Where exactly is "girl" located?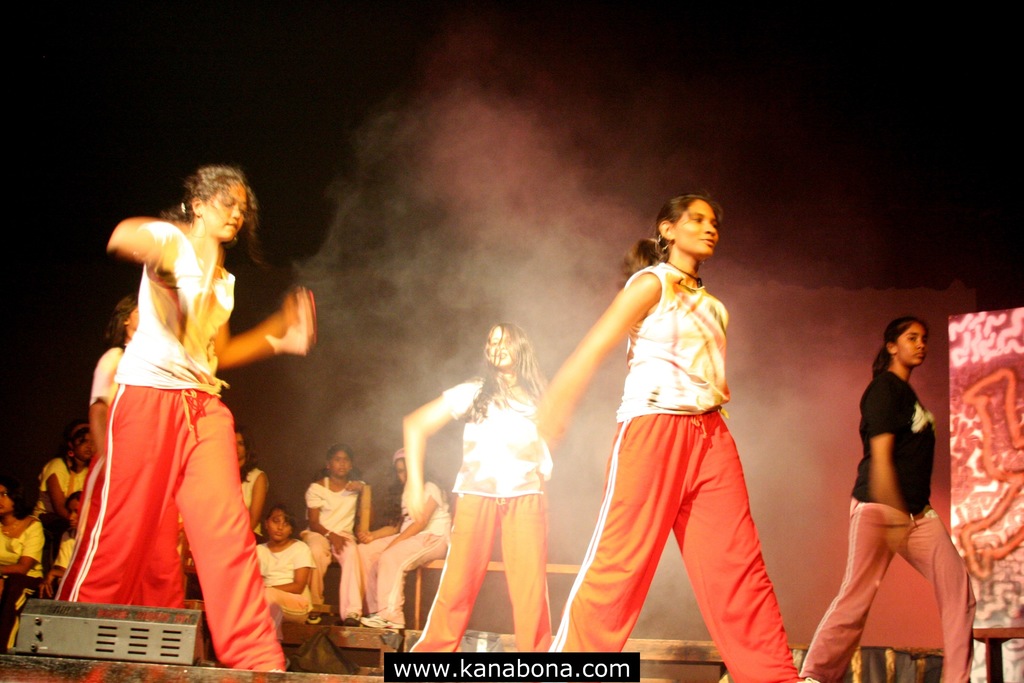
Its bounding box is (0, 476, 43, 653).
